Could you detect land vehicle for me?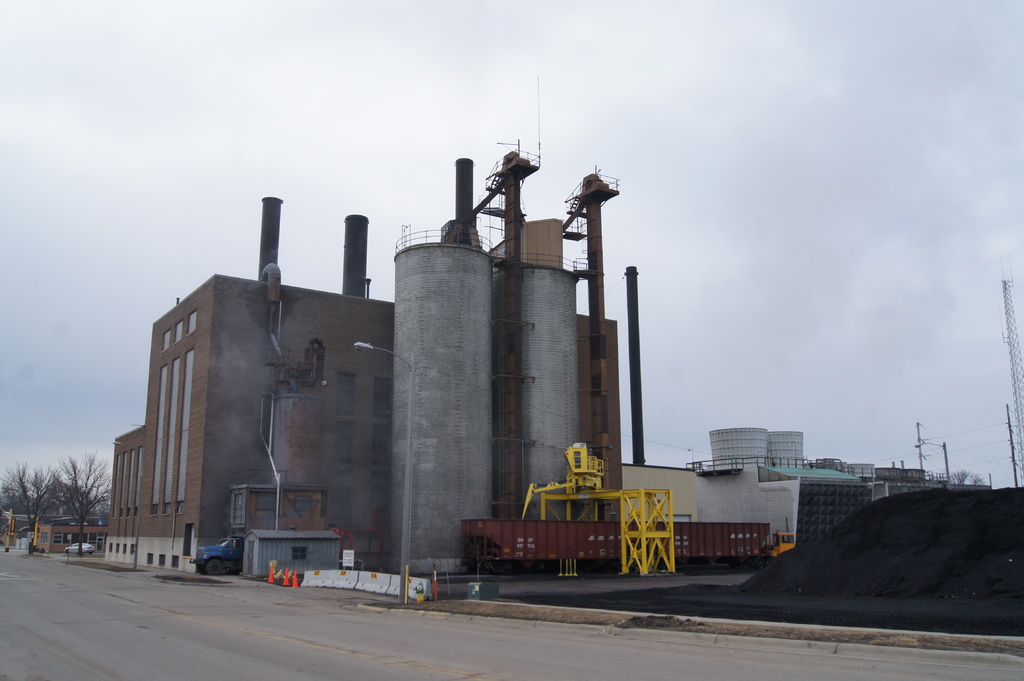
Detection result: <bbox>65, 541, 97, 558</bbox>.
